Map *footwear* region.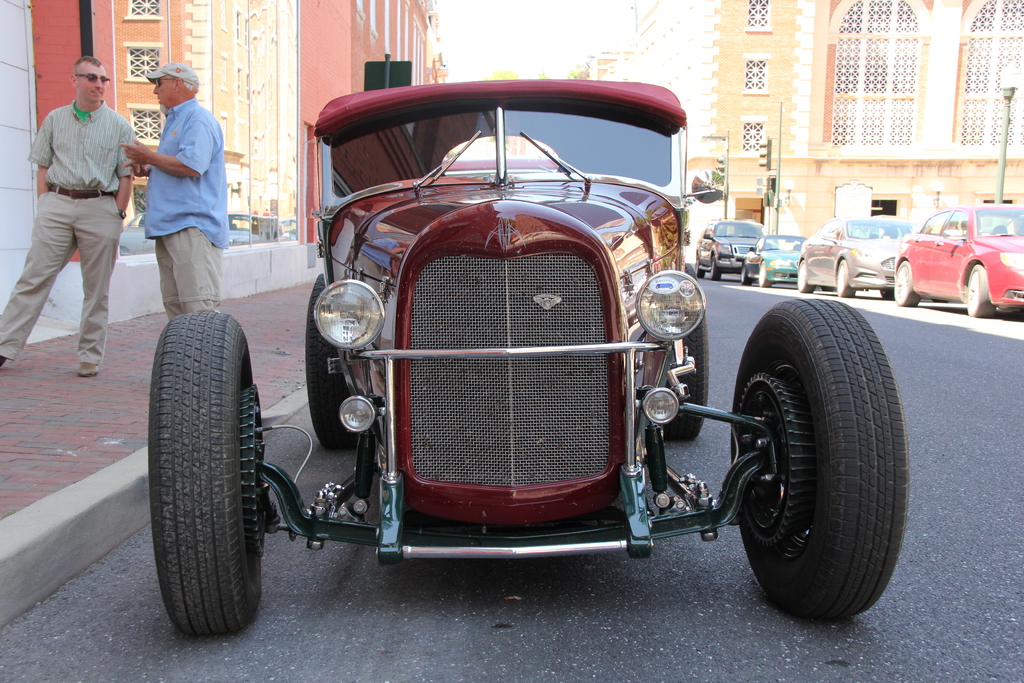
Mapped to <box>76,362,97,374</box>.
